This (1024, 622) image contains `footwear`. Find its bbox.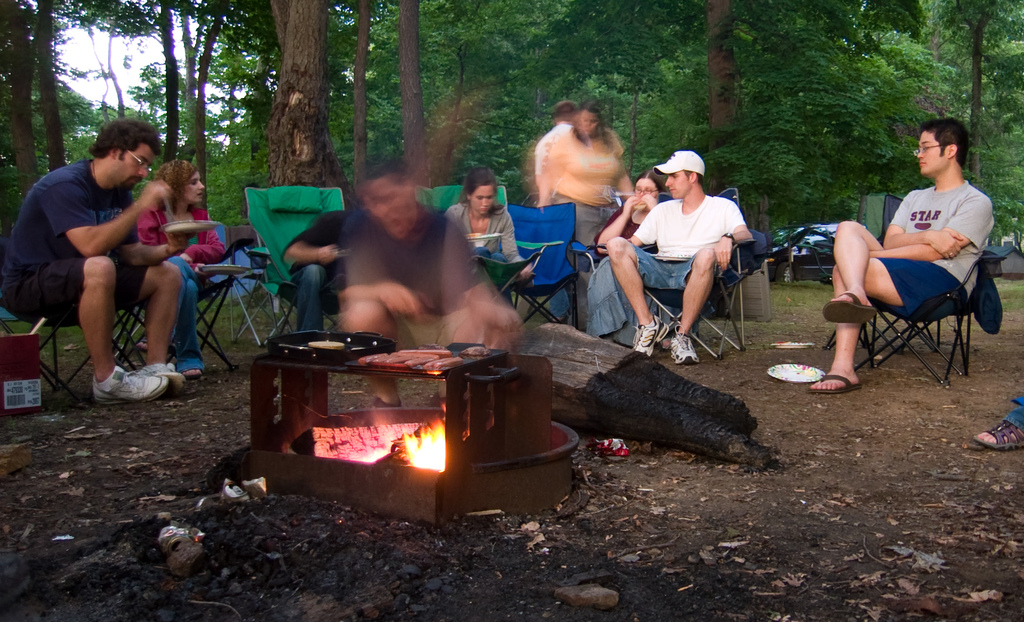
bbox=(804, 369, 862, 395).
